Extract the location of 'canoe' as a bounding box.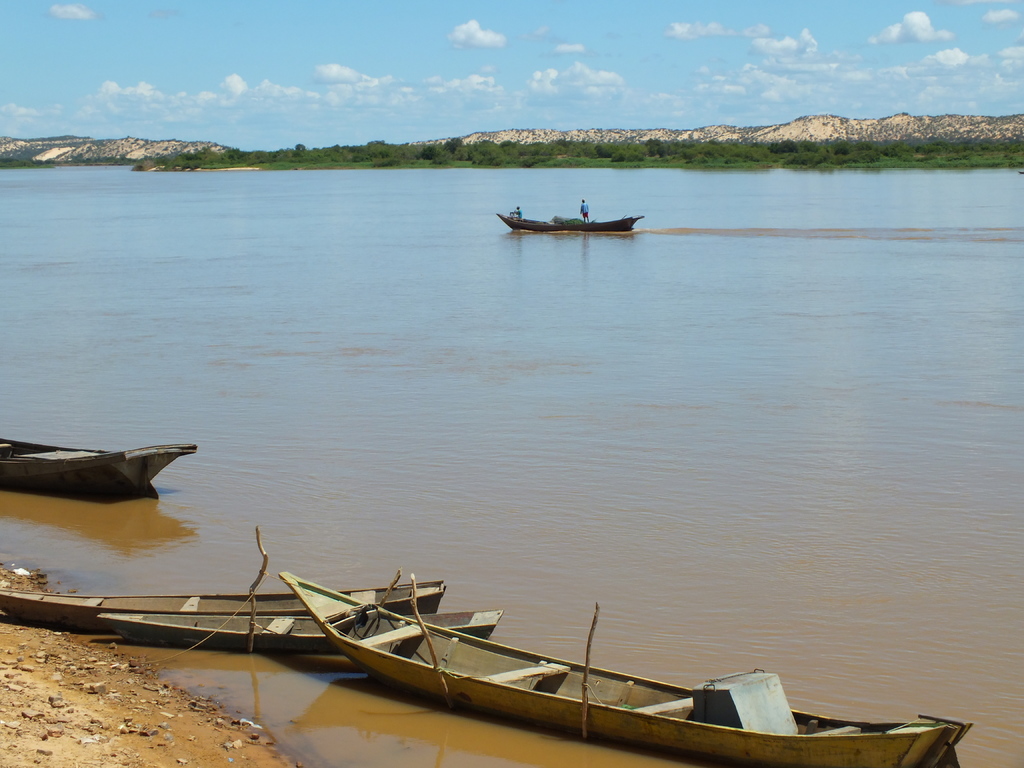
Rect(90, 605, 505, 659).
